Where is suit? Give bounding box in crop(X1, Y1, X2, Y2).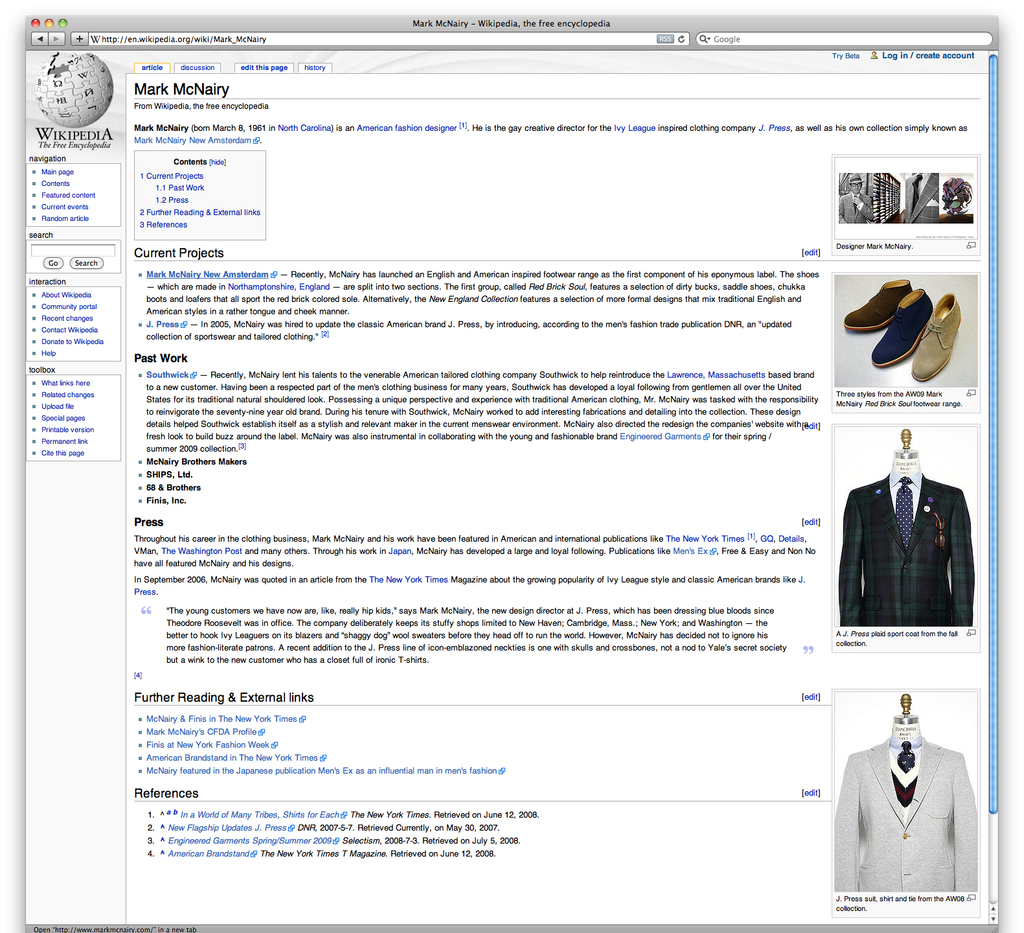
crop(826, 741, 979, 890).
